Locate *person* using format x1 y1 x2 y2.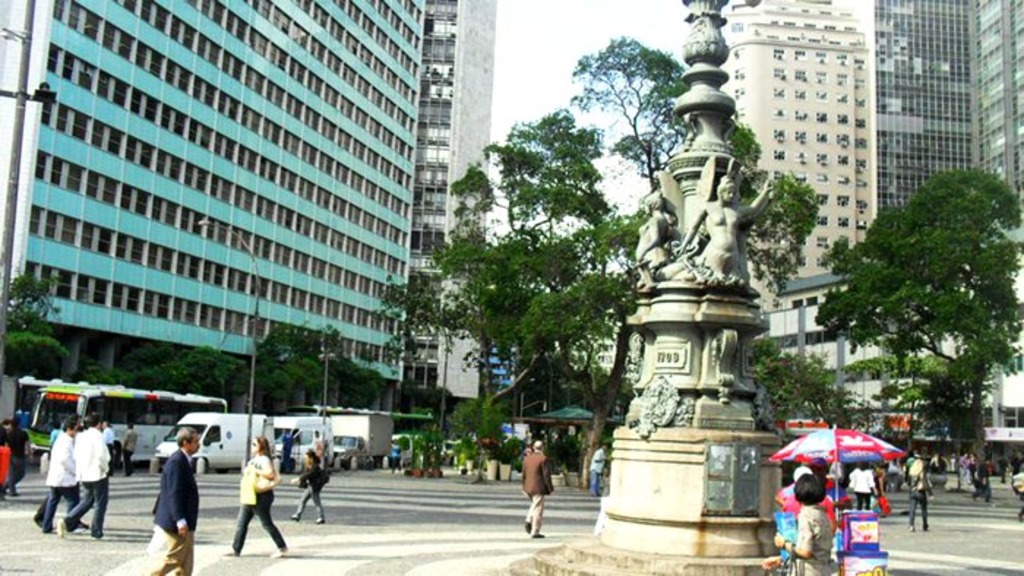
295 455 329 526.
